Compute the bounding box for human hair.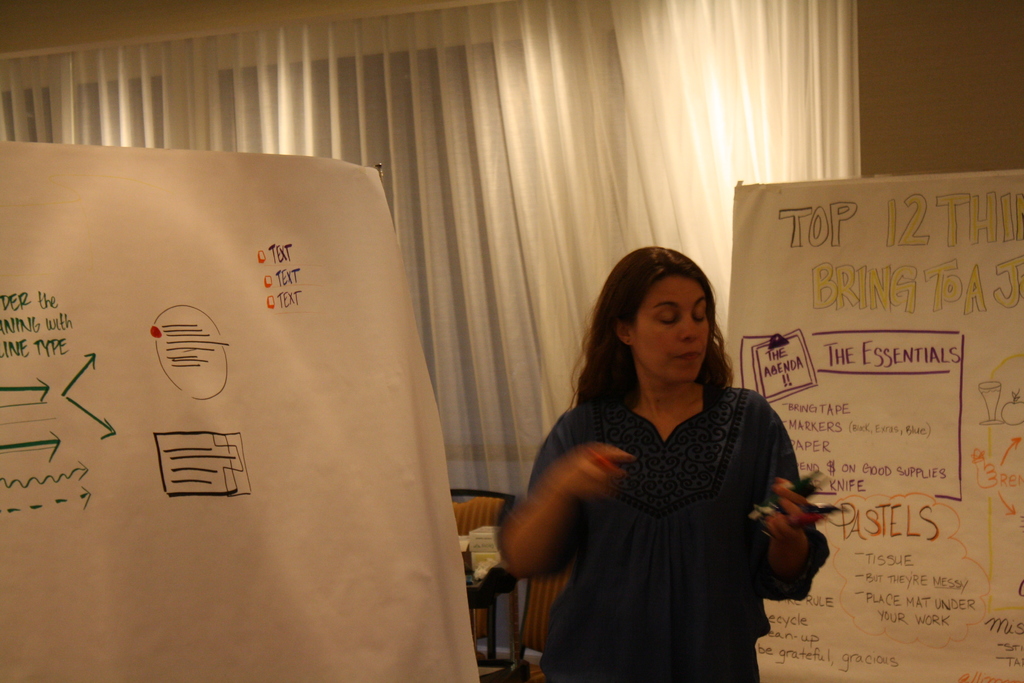
x1=583, y1=254, x2=735, y2=434.
